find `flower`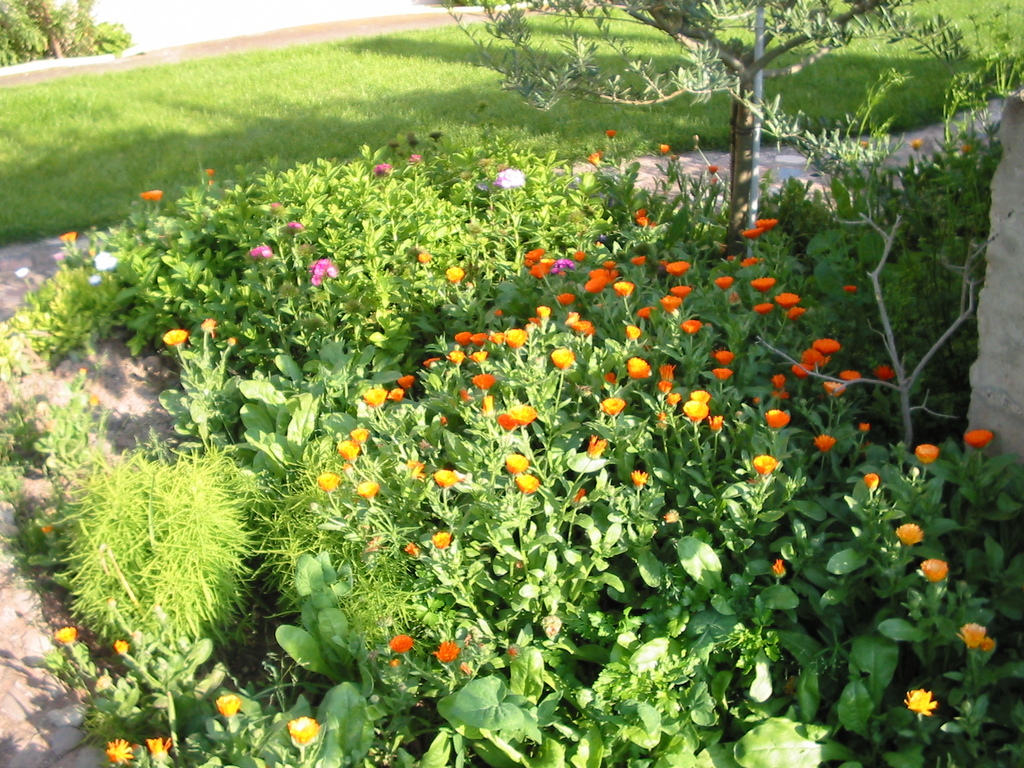
Rect(44, 699, 86, 733)
